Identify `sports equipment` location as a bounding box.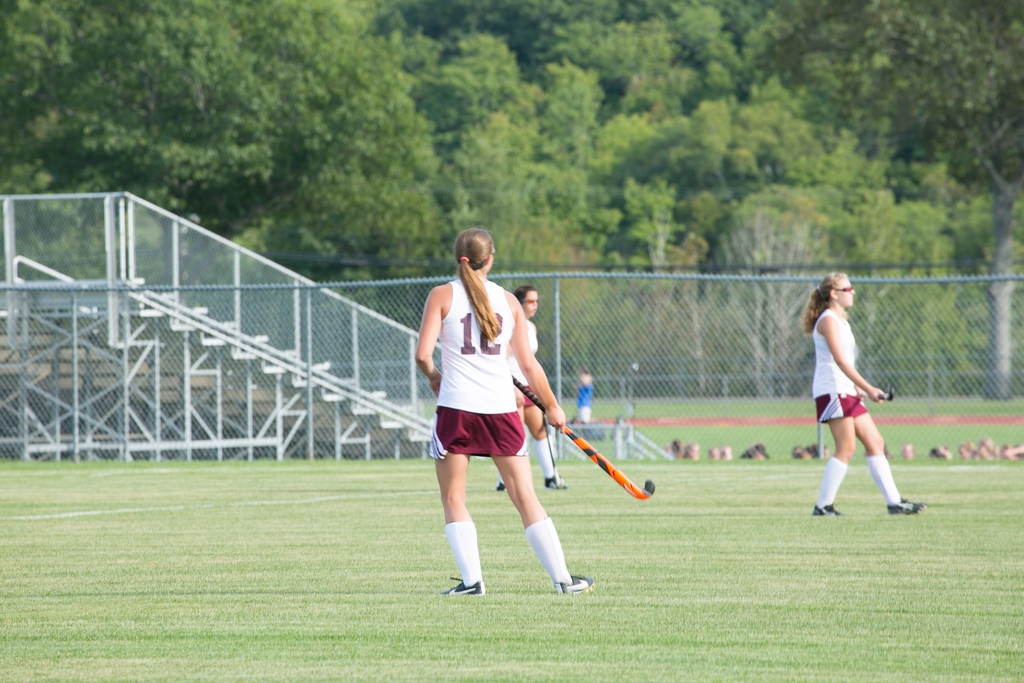
left=879, top=383, right=894, bottom=402.
